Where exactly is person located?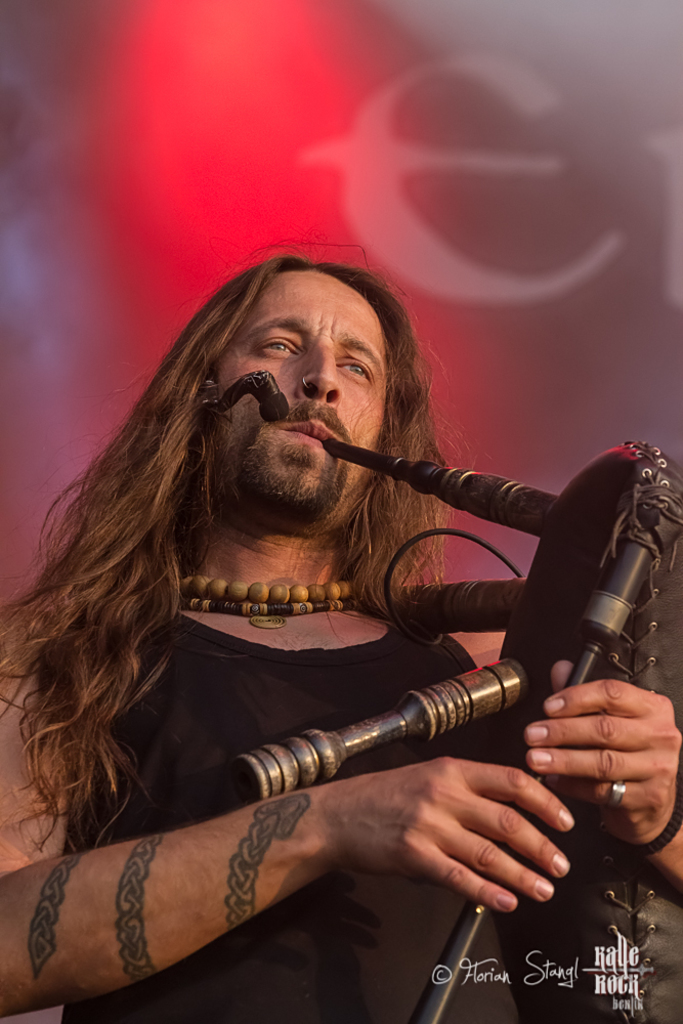
Its bounding box is <box>29,244,613,1002</box>.
